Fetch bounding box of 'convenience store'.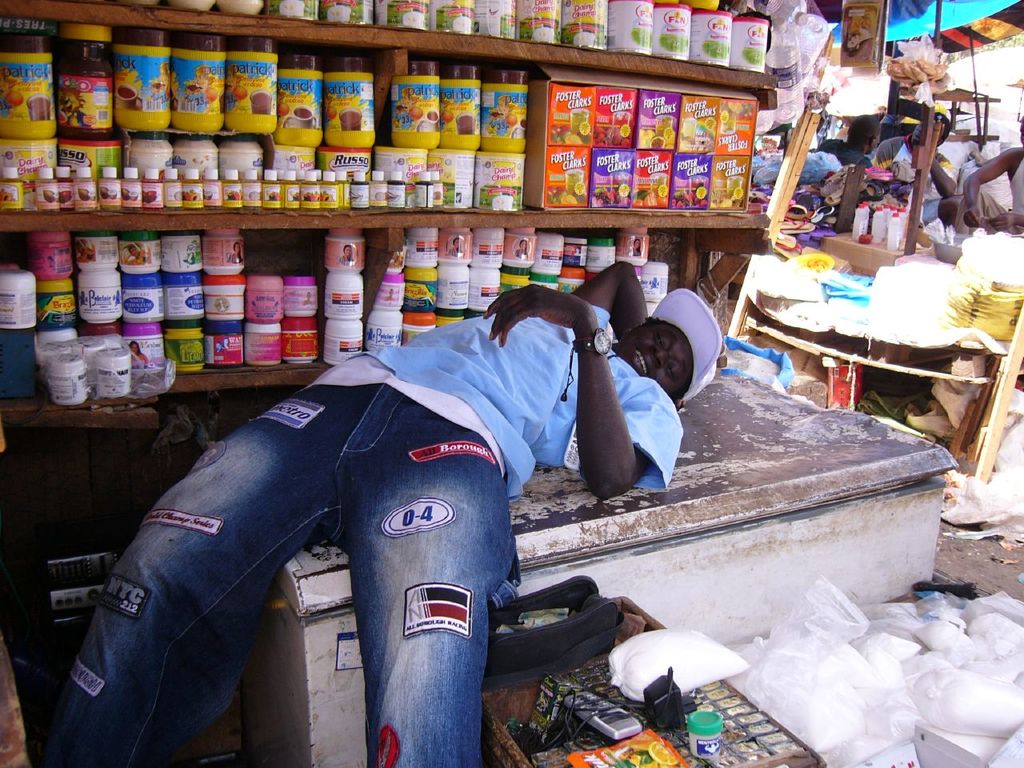
Bbox: pyautogui.locateOnScreen(0, 0, 1023, 767).
